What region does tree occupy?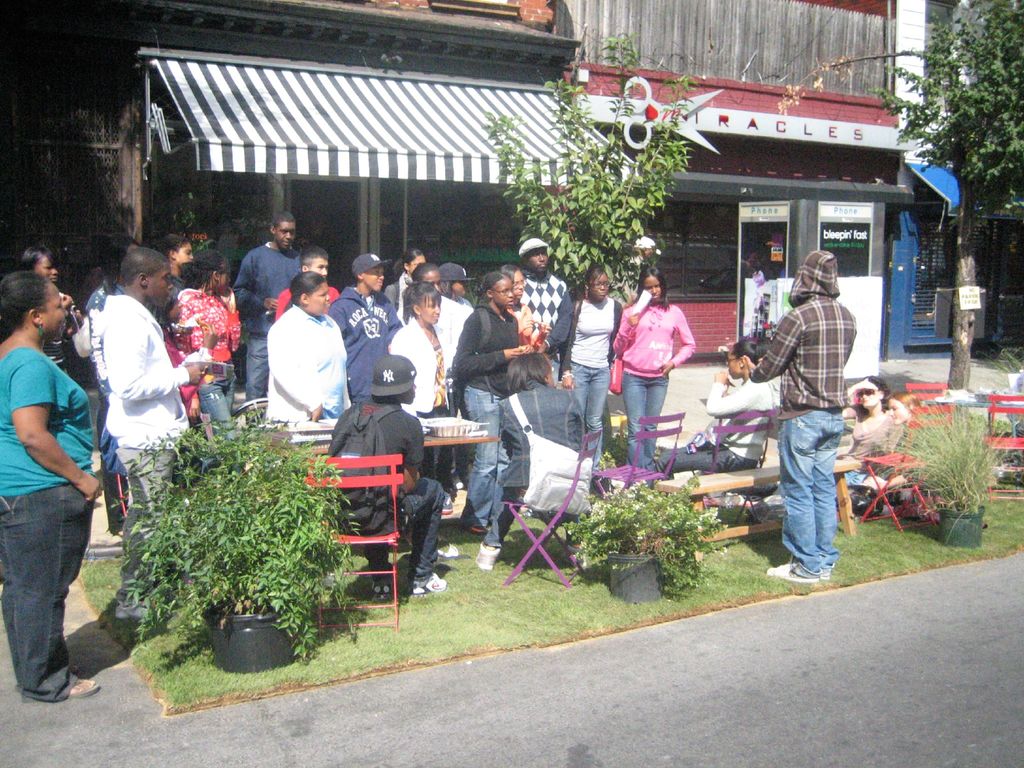
detection(97, 404, 399, 659).
